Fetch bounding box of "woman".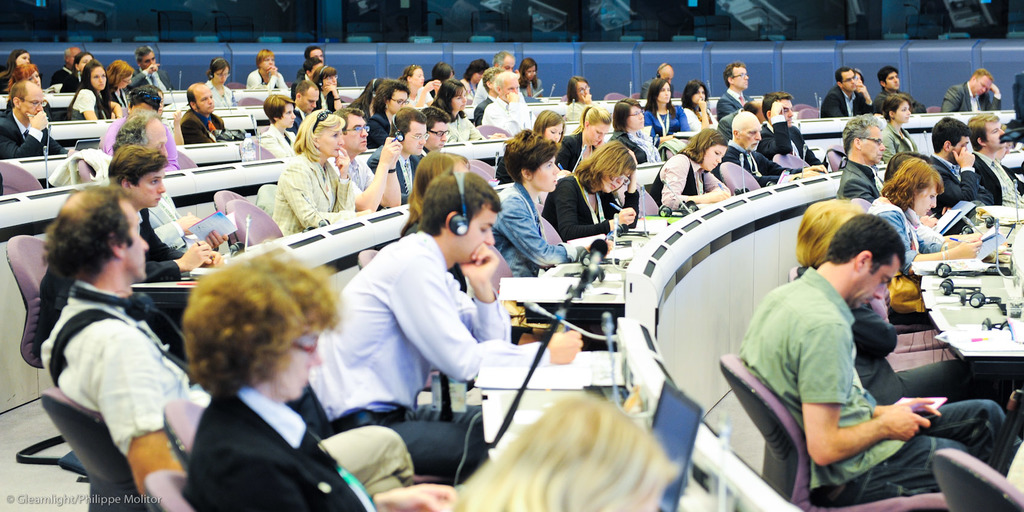
Bbox: crop(70, 61, 122, 120).
